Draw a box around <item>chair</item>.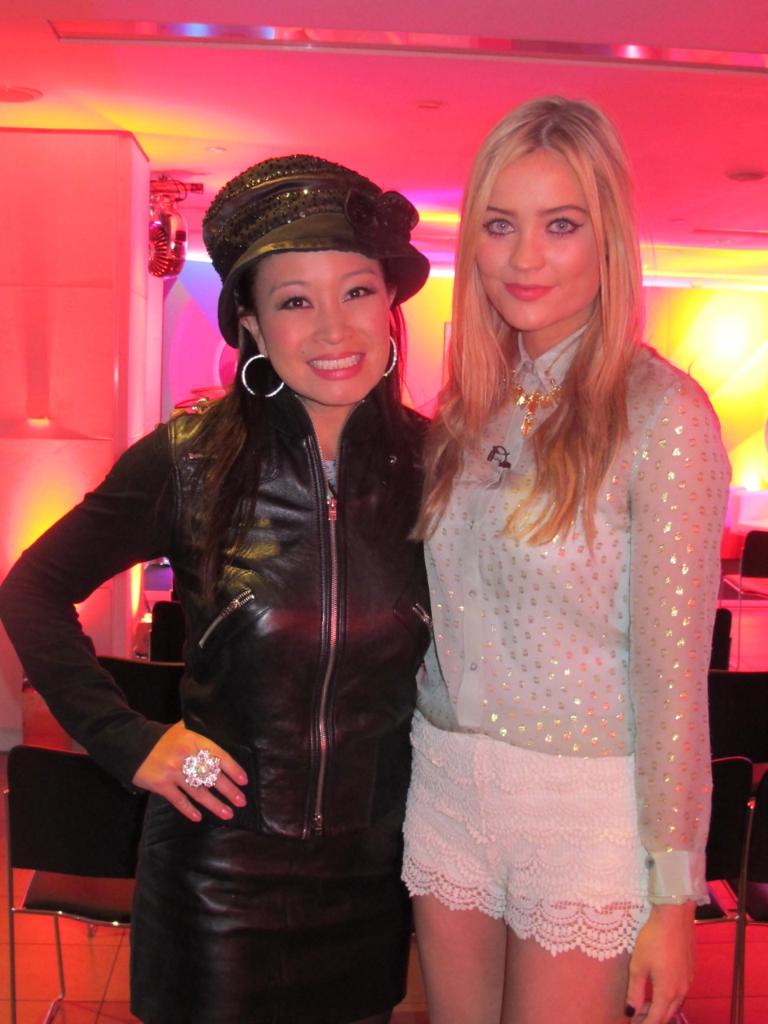
select_region(8, 750, 149, 1022).
